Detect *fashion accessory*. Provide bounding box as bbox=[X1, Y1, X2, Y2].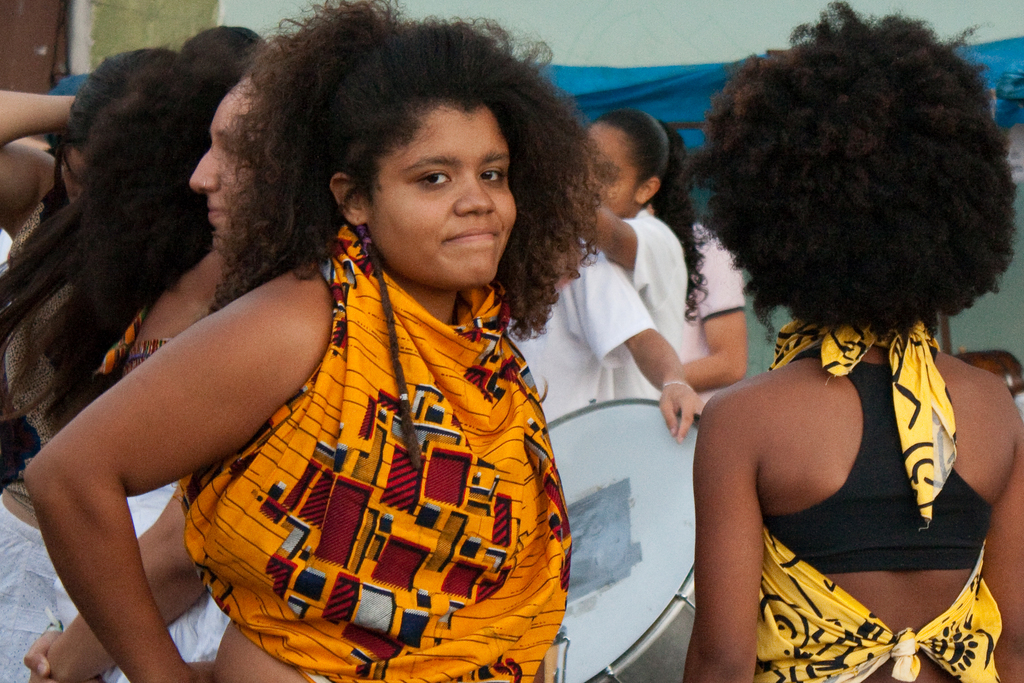
bbox=[200, 177, 207, 190].
